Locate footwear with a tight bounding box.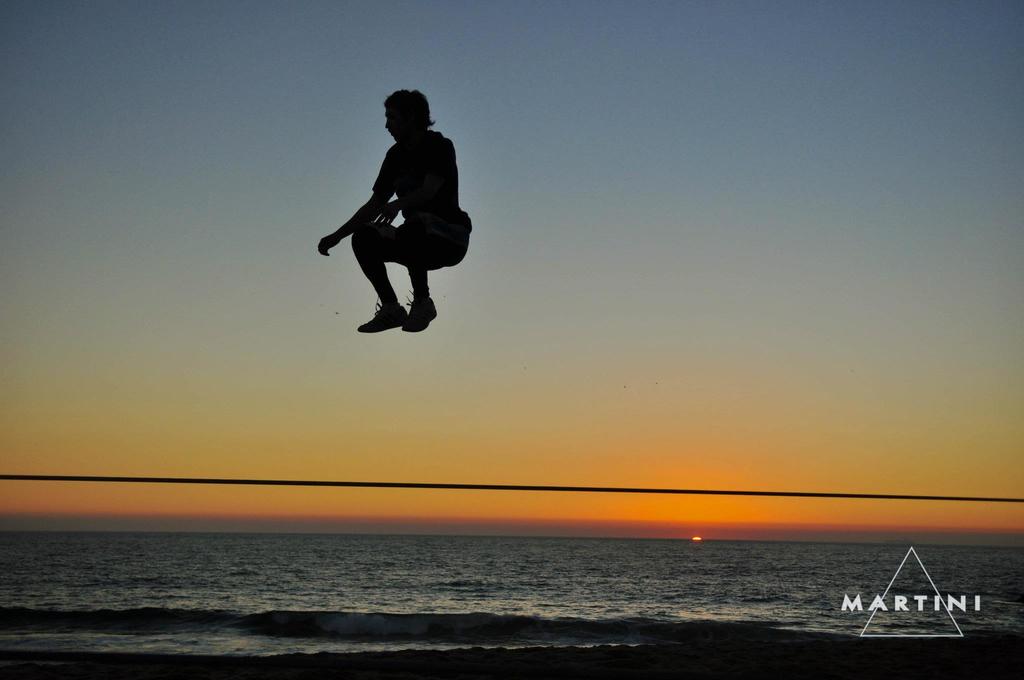
locate(402, 291, 438, 332).
